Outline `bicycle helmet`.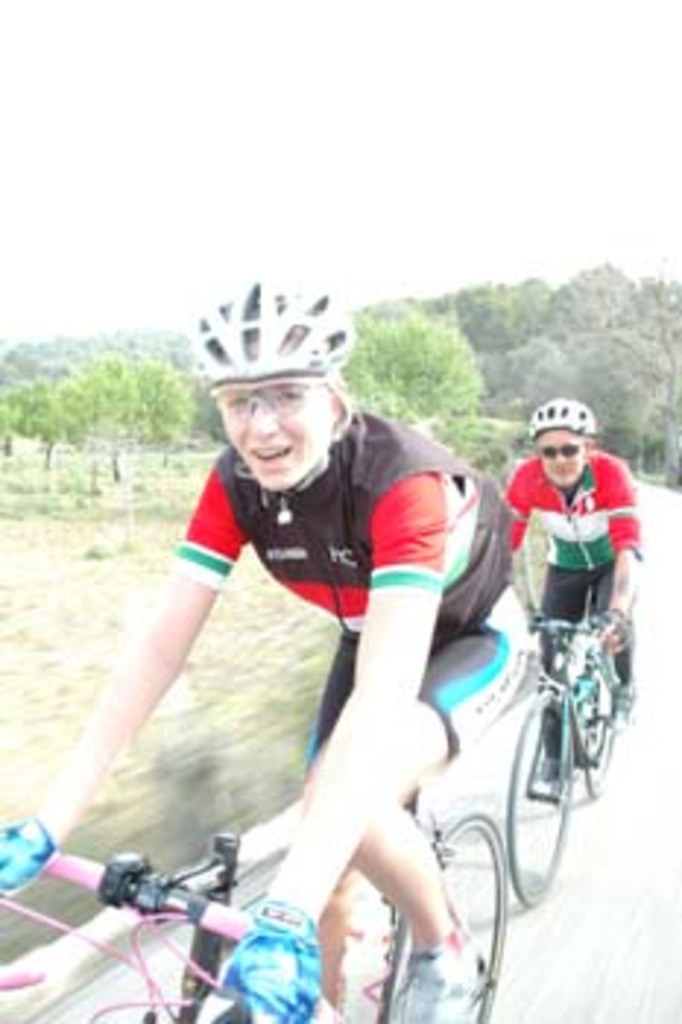
Outline: 527, 398, 609, 445.
